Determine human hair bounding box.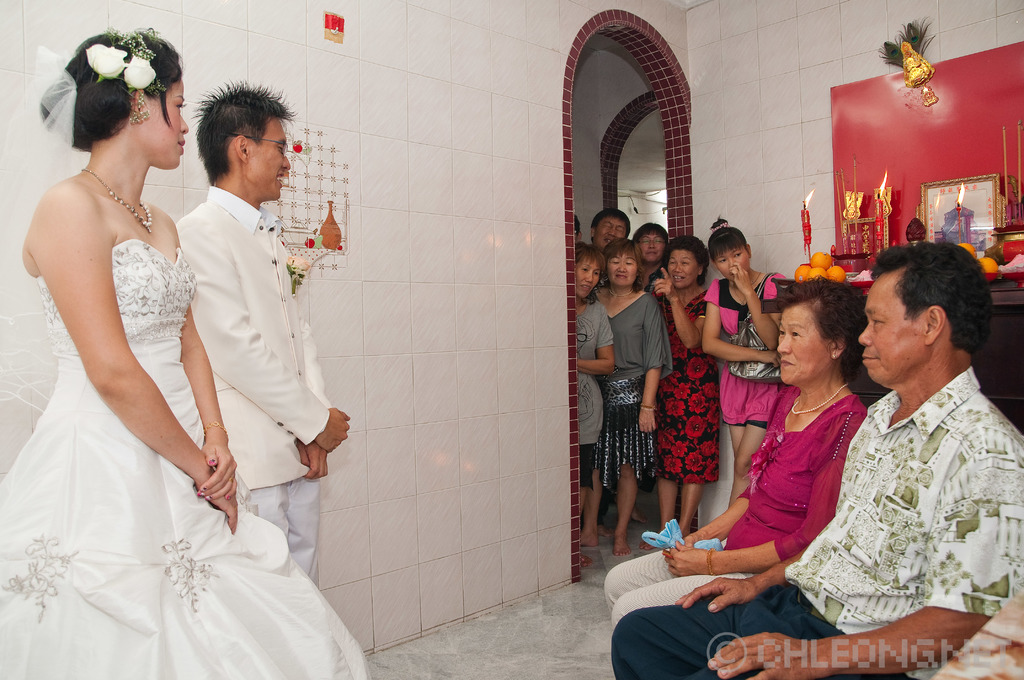
Determined: x1=607, y1=238, x2=643, y2=295.
